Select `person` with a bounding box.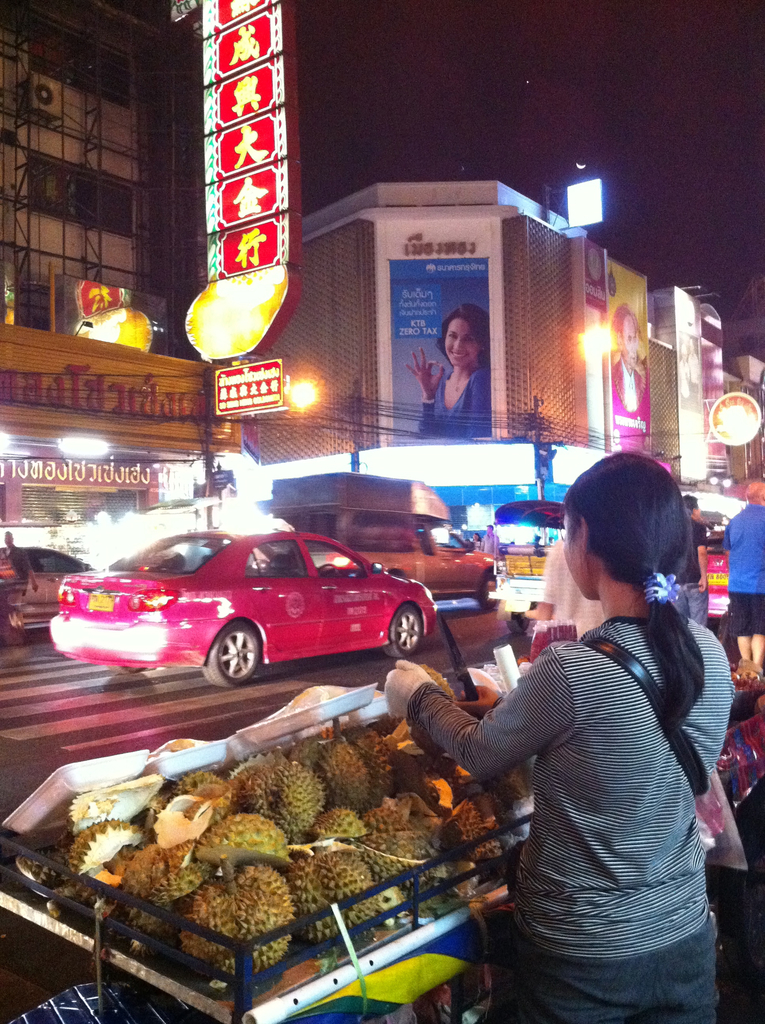
detection(602, 302, 659, 449).
